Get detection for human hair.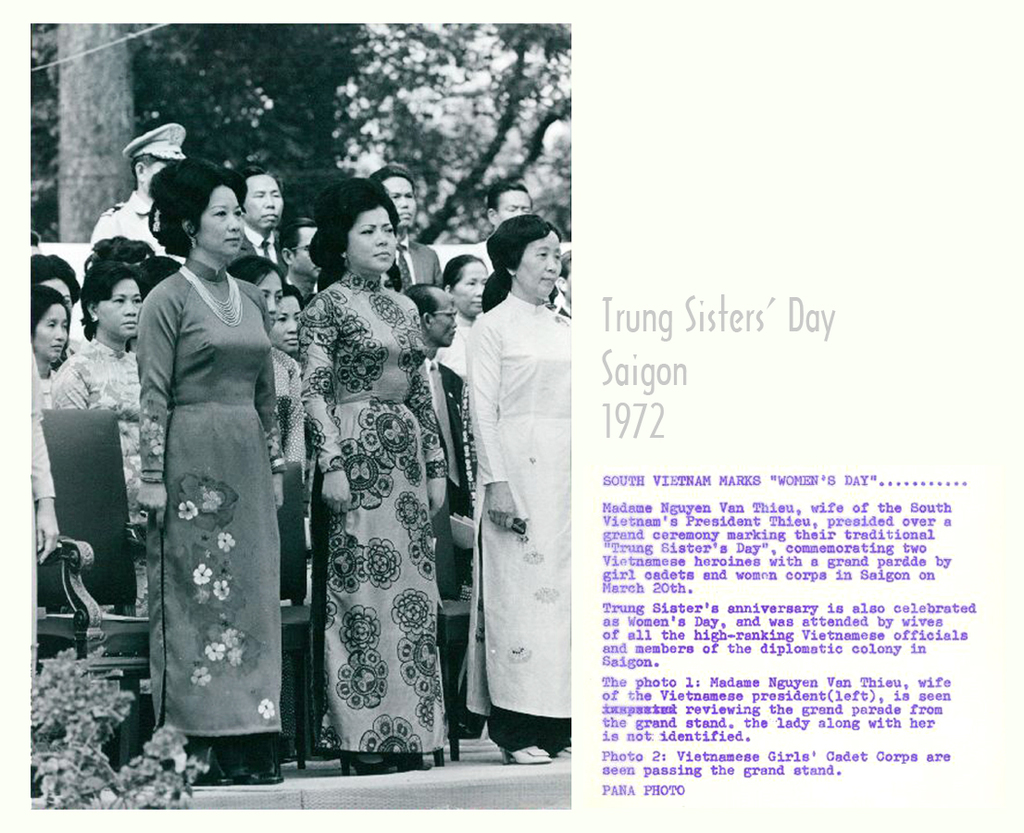
Detection: detection(273, 289, 306, 315).
